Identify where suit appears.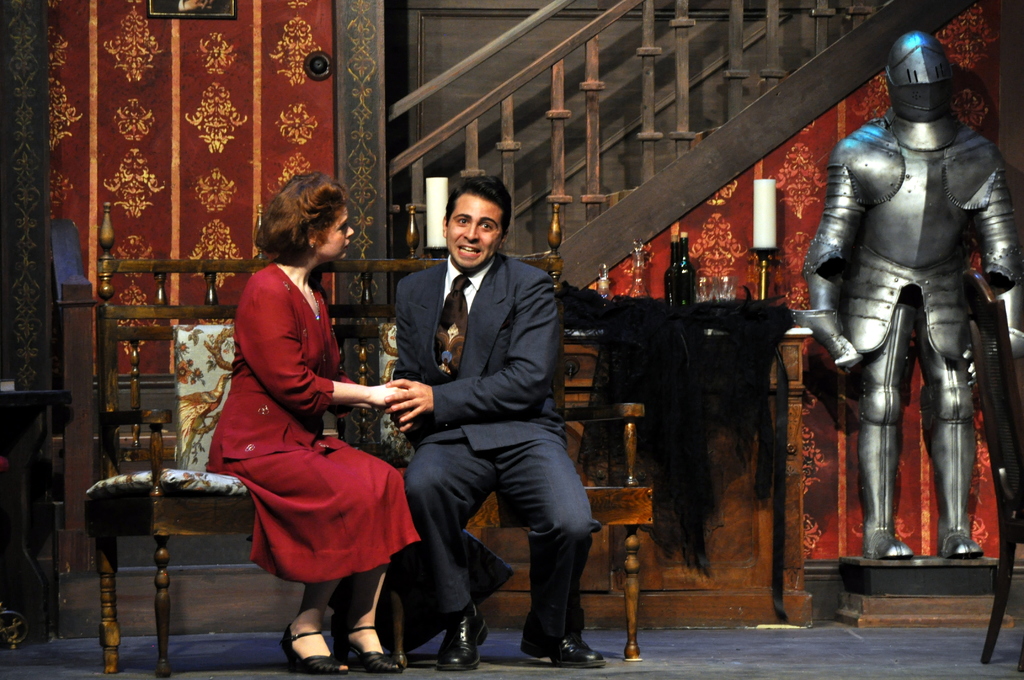
Appears at locate(330, 244, 582, 656).
